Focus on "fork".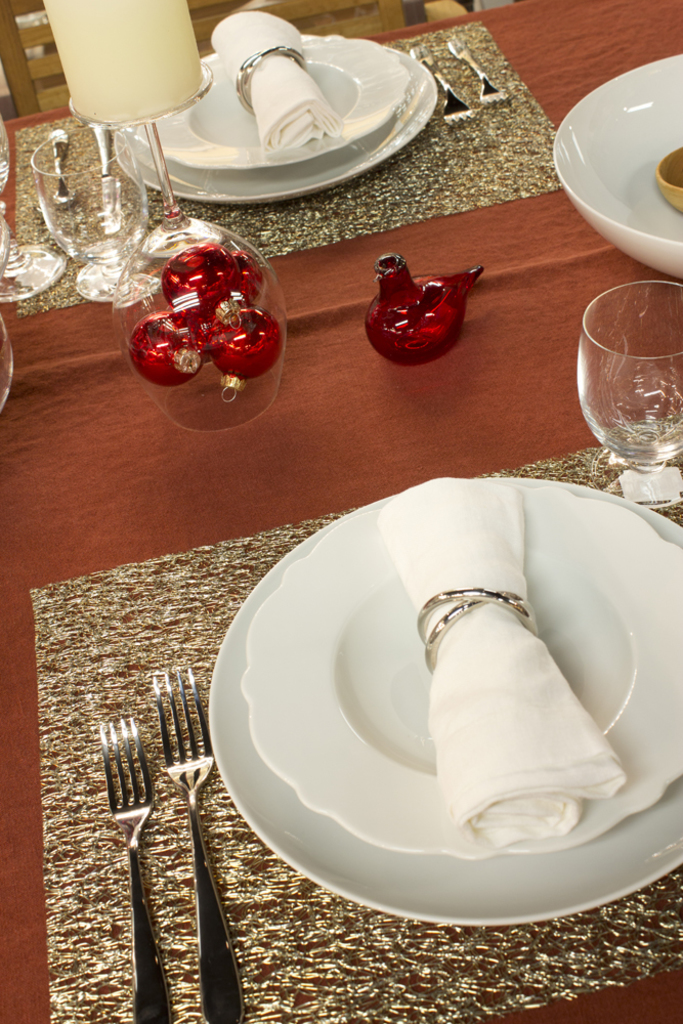
Focused at pyautogui.locateOnScreen(94, 717, 176, 1023).
